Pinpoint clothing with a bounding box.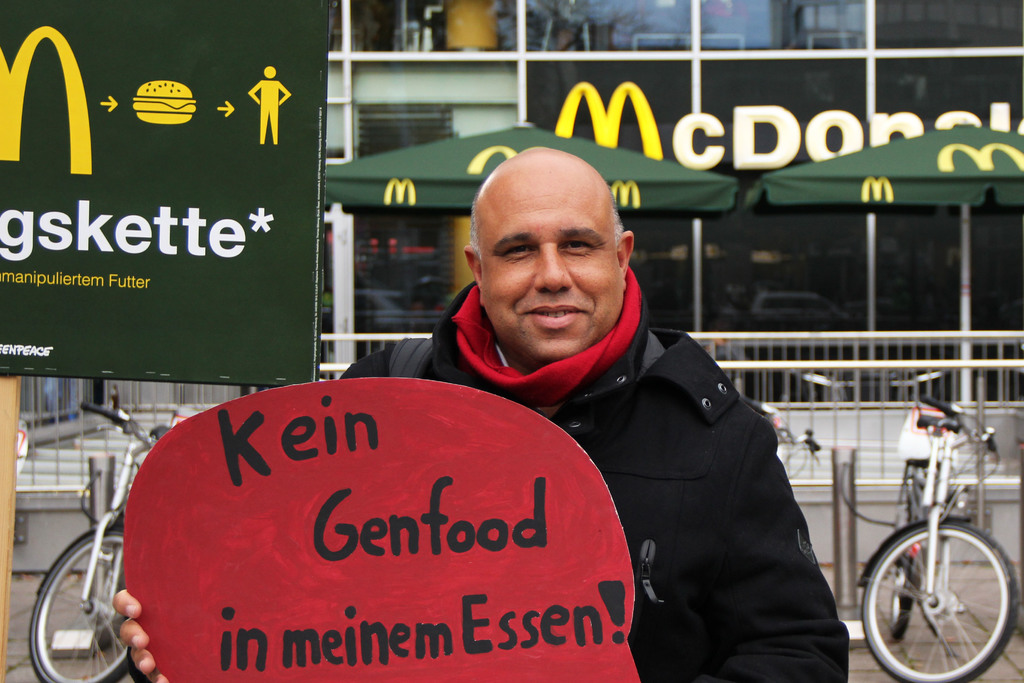
451,263,851,652.
